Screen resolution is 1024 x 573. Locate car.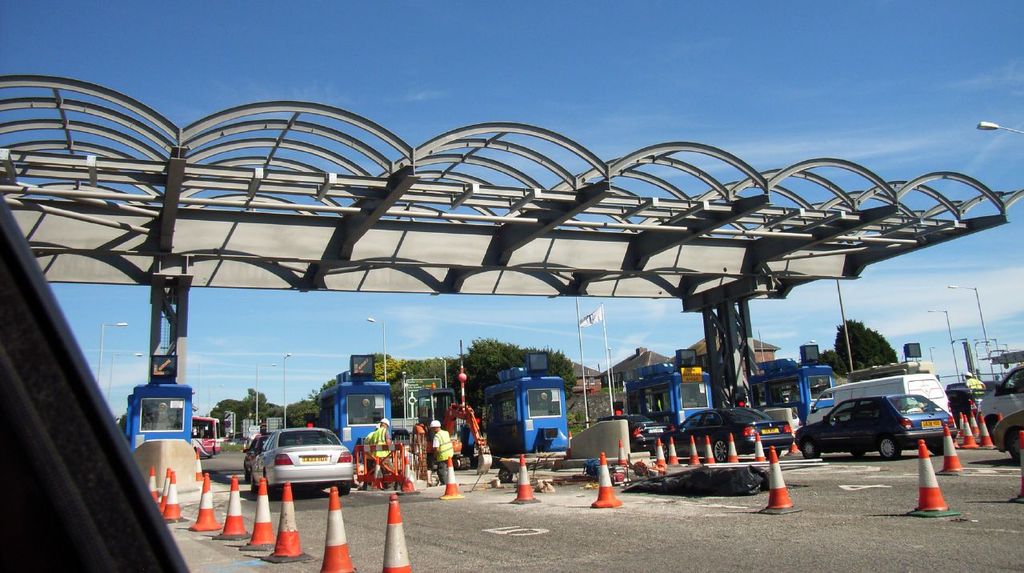
x1=651 y1=403 x2=795 y2=457.
